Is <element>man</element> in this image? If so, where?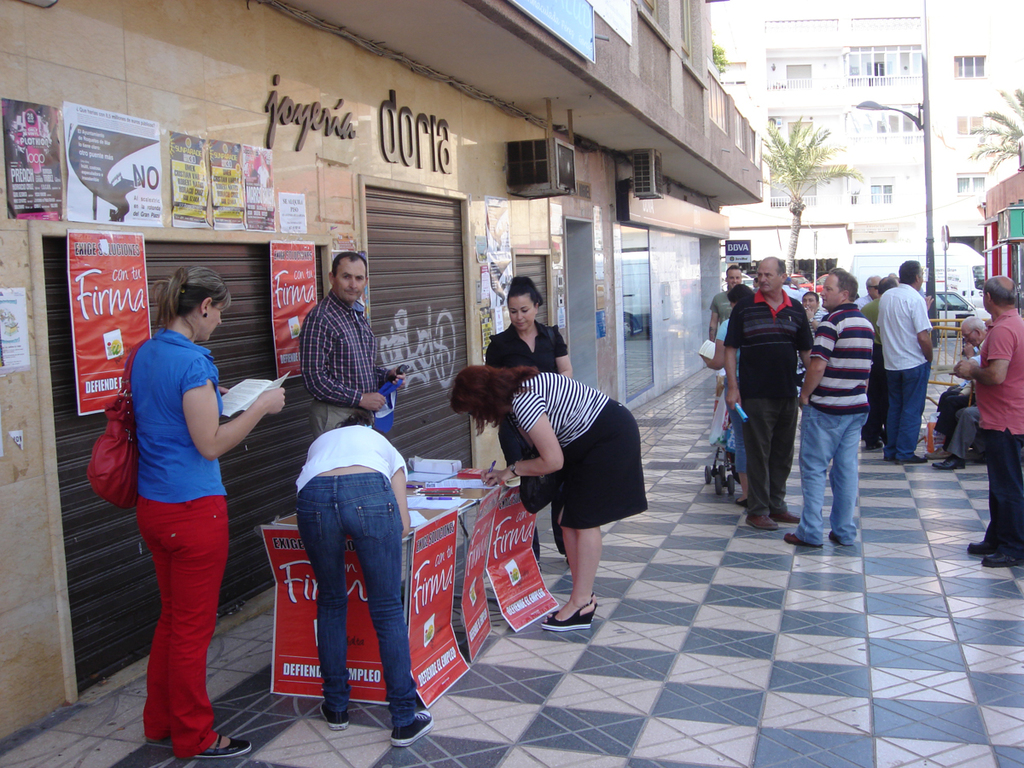
Yes, at 797/290/825/333.
